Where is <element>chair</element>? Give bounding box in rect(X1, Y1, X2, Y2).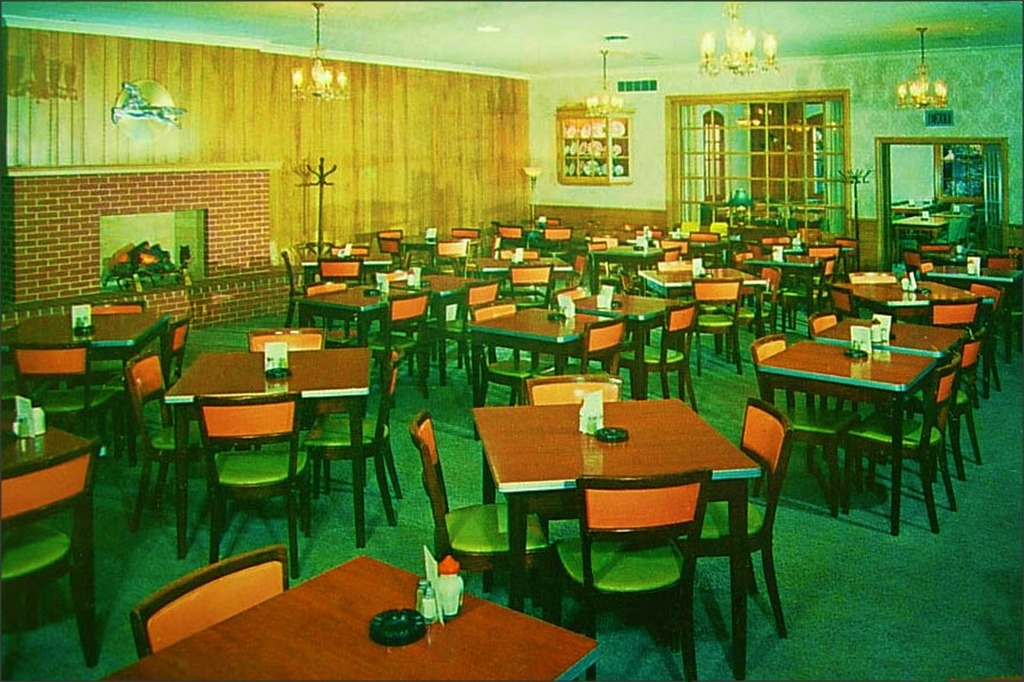
rect(497, 223, 525, 243).
